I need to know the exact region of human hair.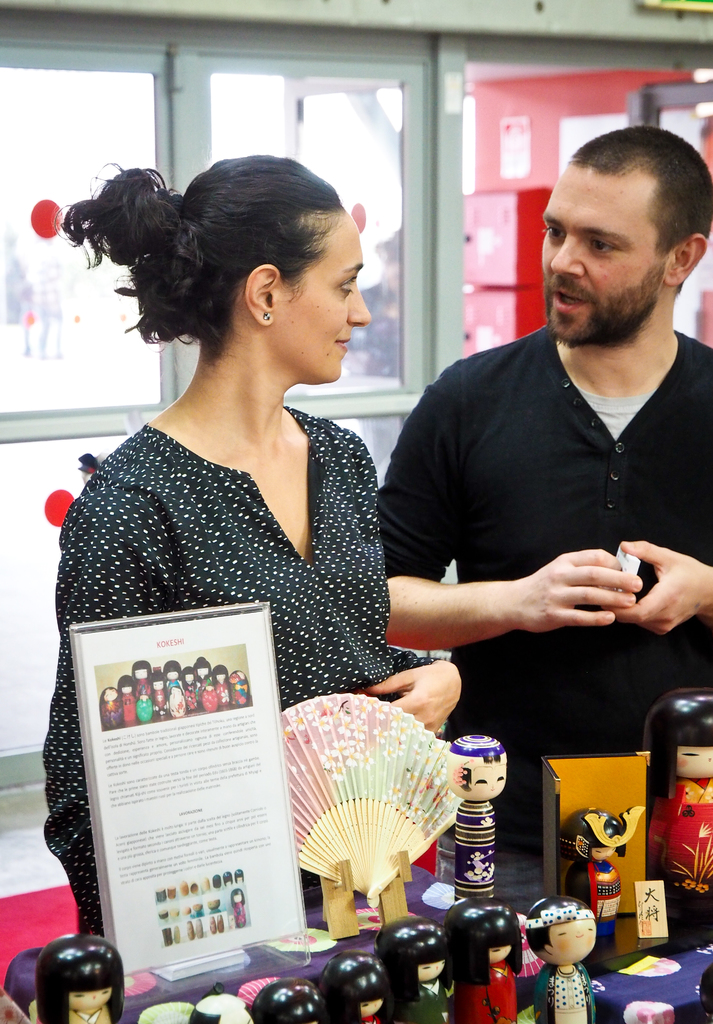
Region: bbox=(51, 143, 388, 383).
